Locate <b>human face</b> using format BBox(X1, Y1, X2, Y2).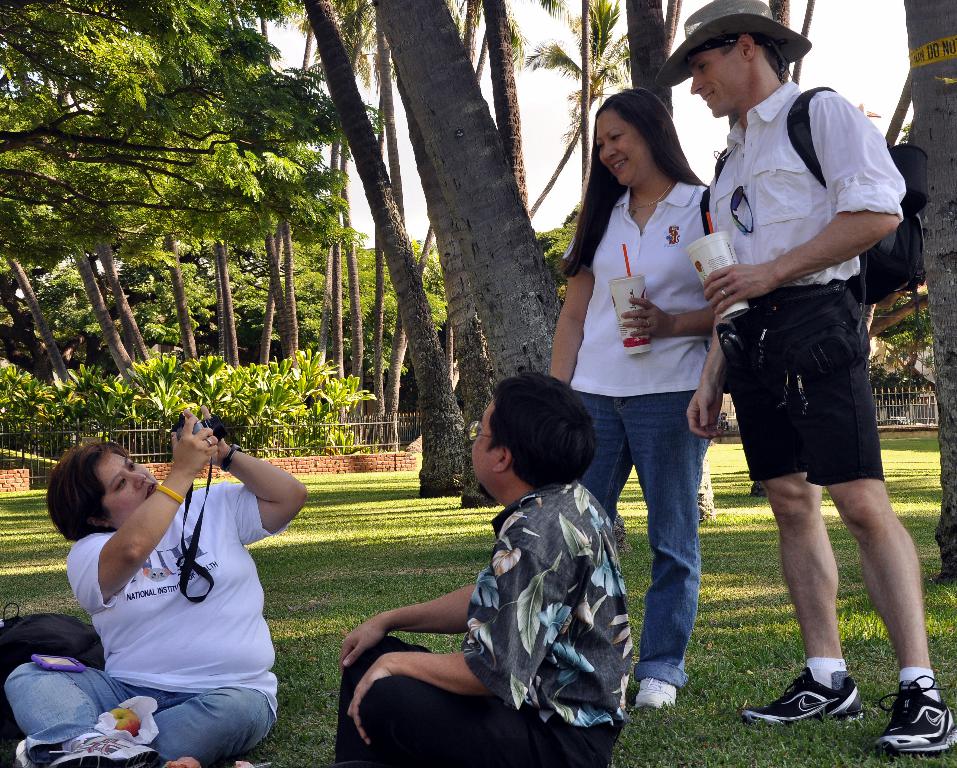
BBox(471, 400, 494, 480).
